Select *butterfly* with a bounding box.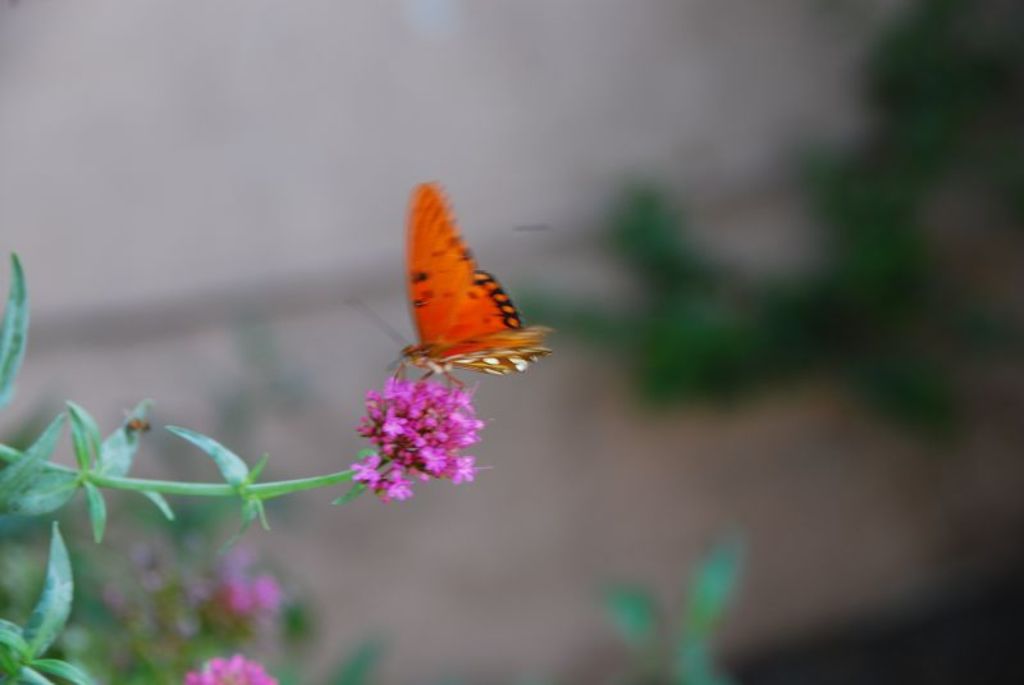
detection(383, 186, 540, 415).
